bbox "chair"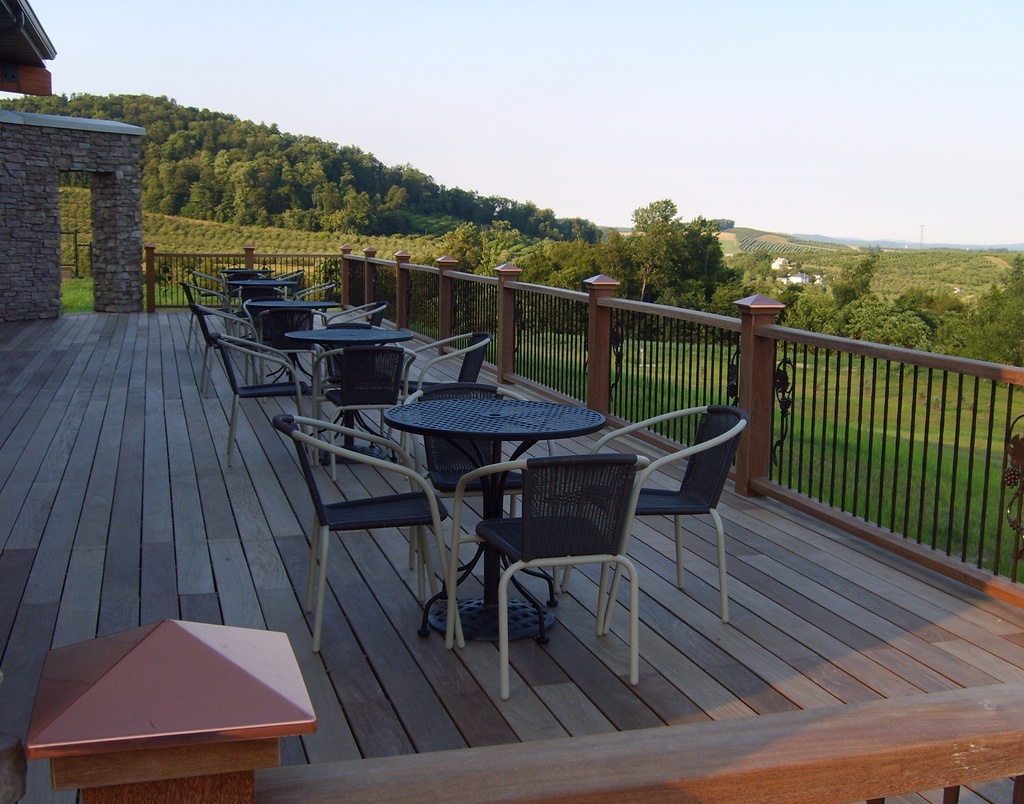
box(402, 380, 561, 596)
